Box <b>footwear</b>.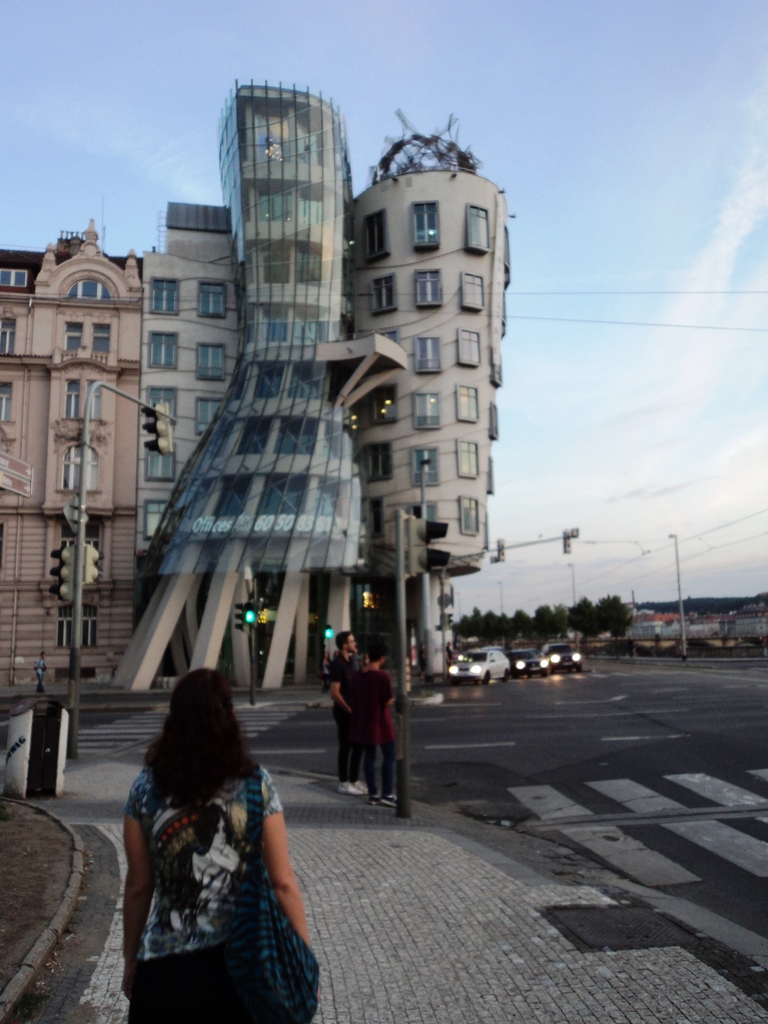
box=[377, 792, 396, 801].
